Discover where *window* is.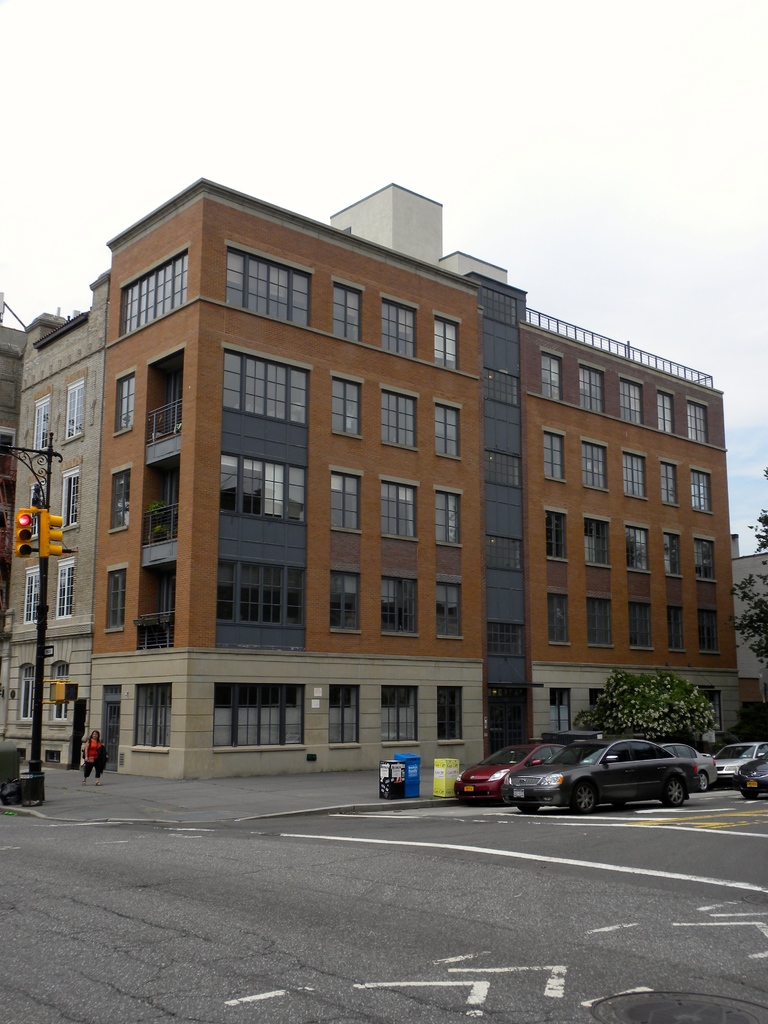
Discovered at Rect(228, 340, 308, 422).
